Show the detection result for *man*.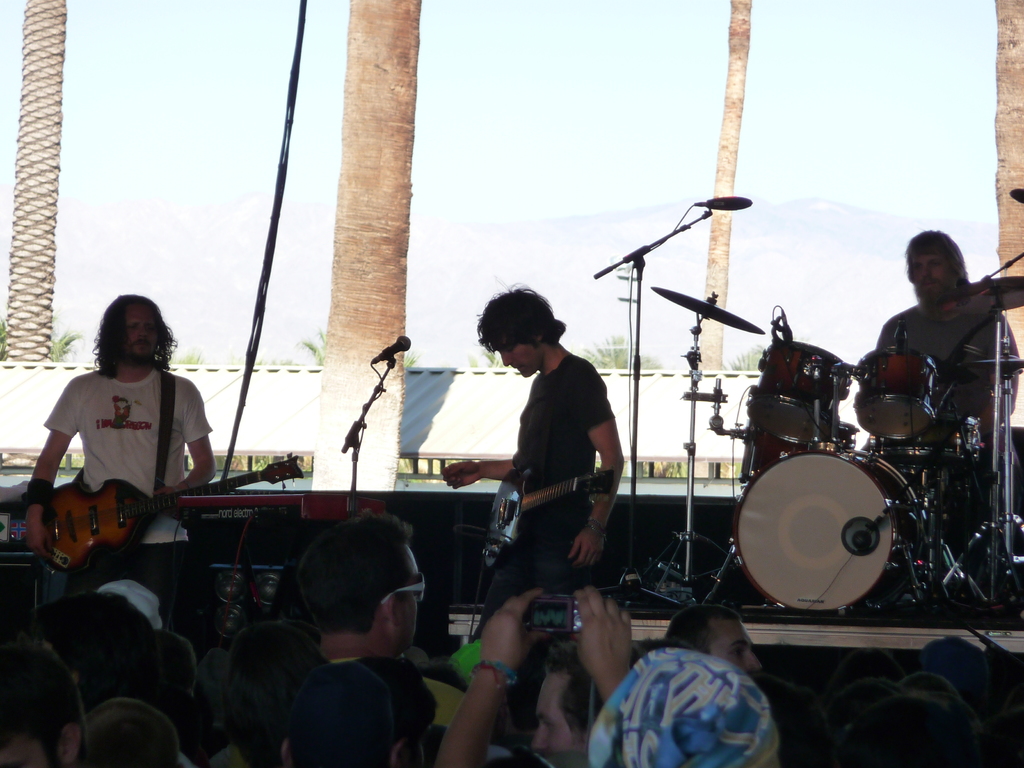
box=[16, 294, 218, 607].
